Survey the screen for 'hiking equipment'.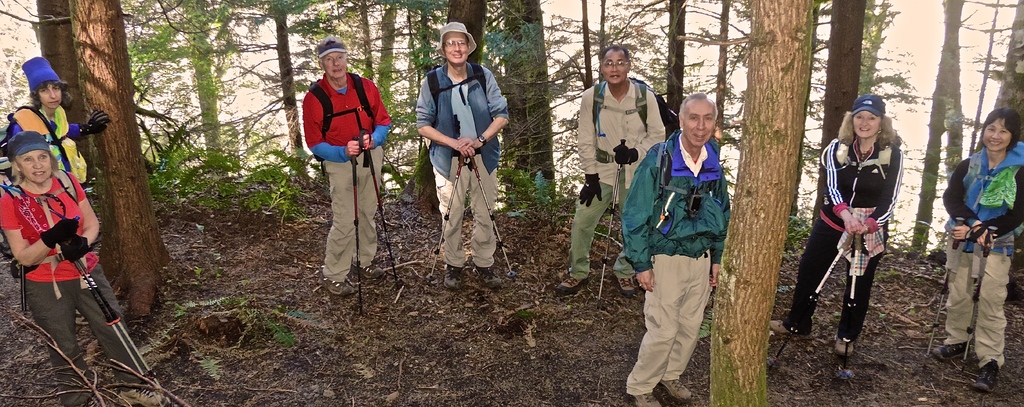
Survey found: region(848, 221, 867, 382).
